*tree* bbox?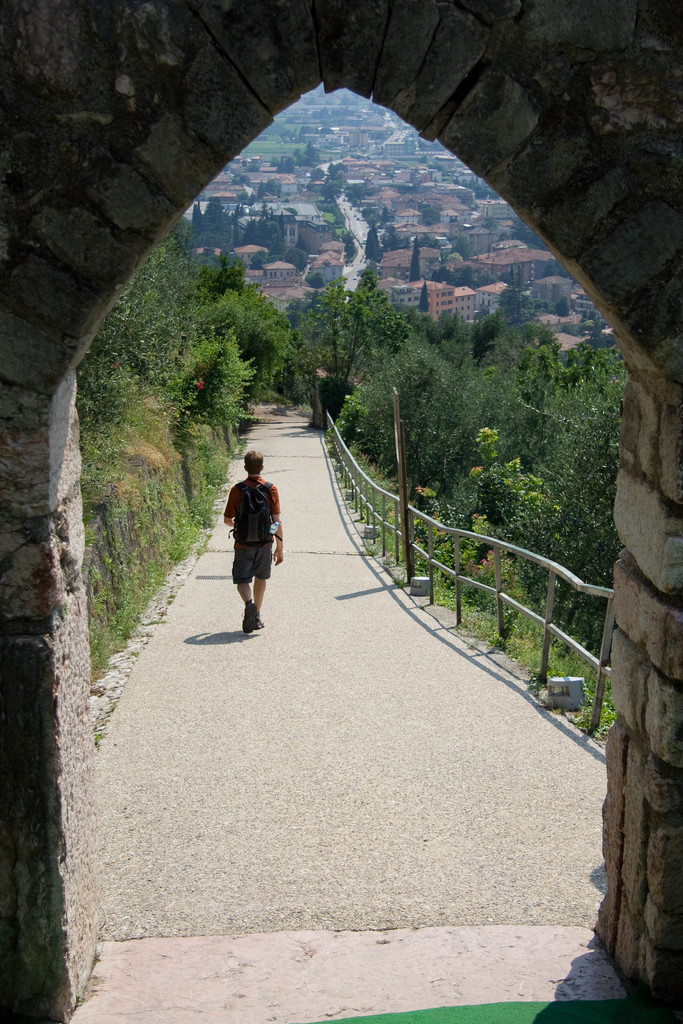
Rect(253, 223, 284, 249)
